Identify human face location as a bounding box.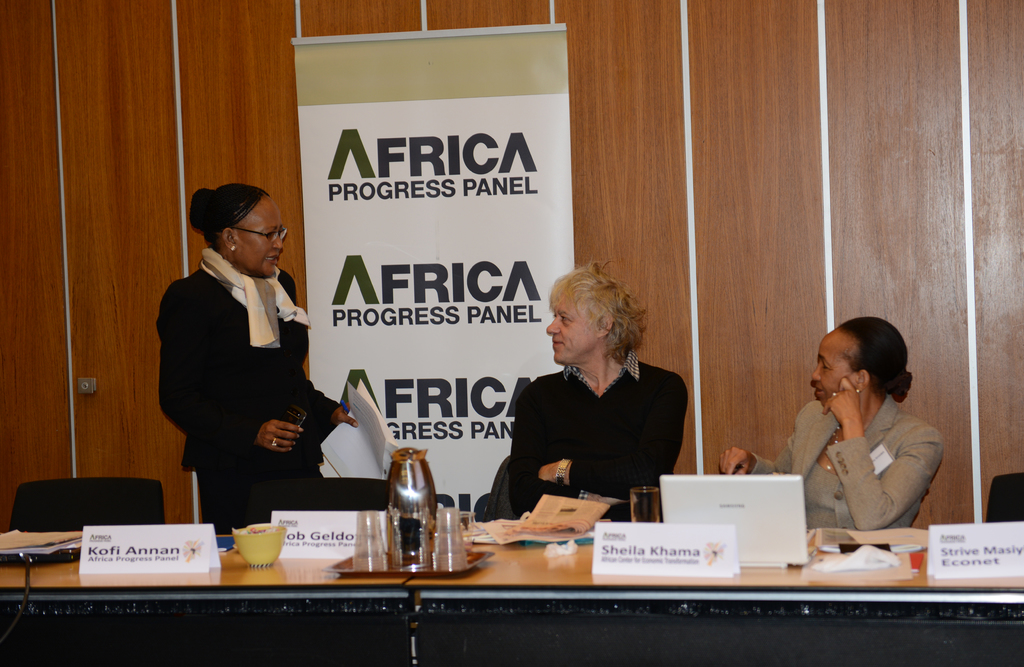
804, 327, 842, 409.
